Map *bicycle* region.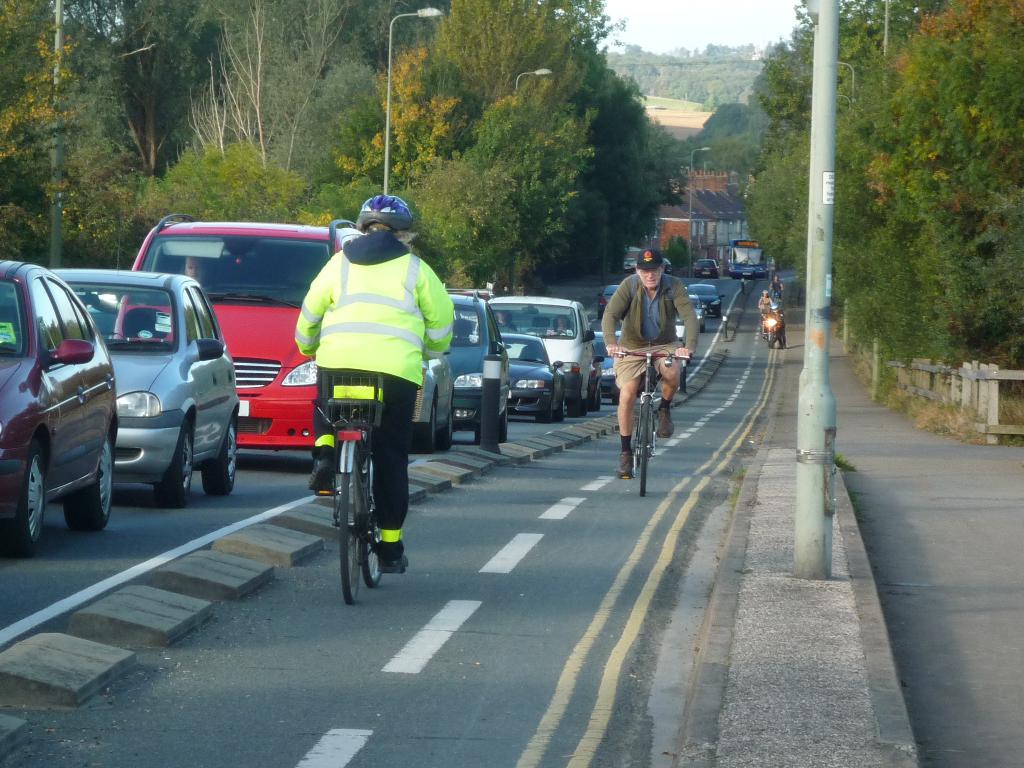
Mapped to Rect(316, 402, 406, 598).
